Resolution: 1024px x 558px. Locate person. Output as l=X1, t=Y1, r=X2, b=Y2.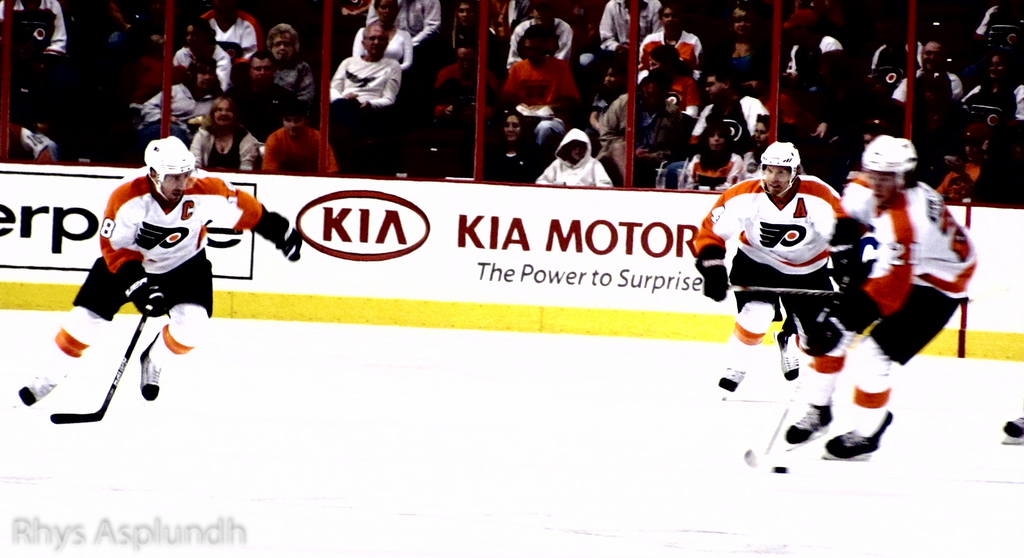
l=720, t=131, r=860, b=388.
